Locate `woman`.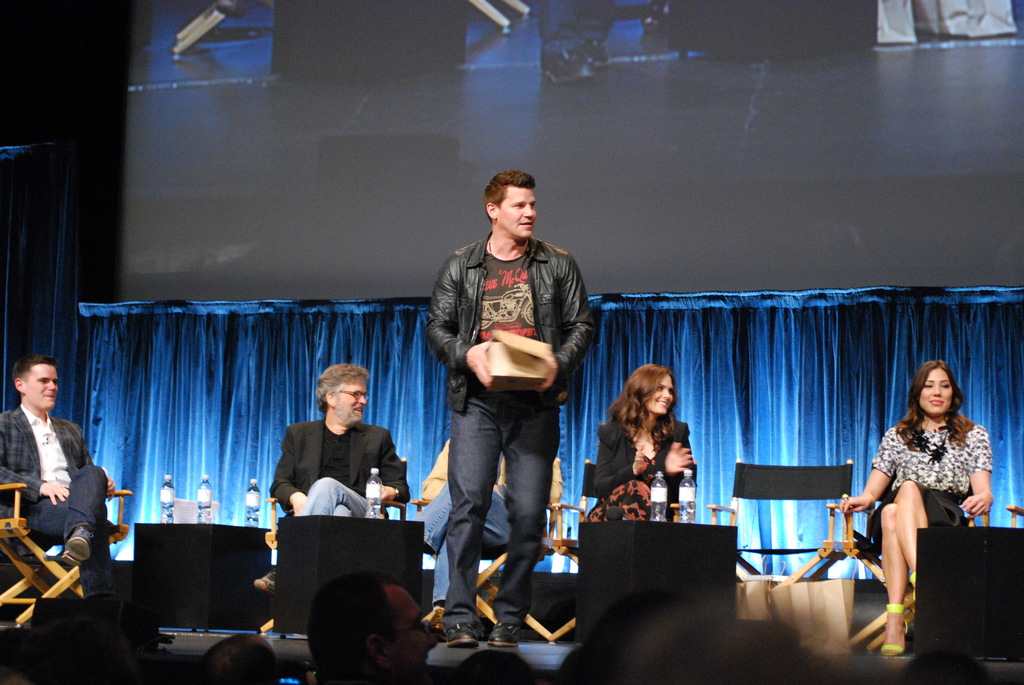
Bounding box: box(586, 362, 705, 523).
